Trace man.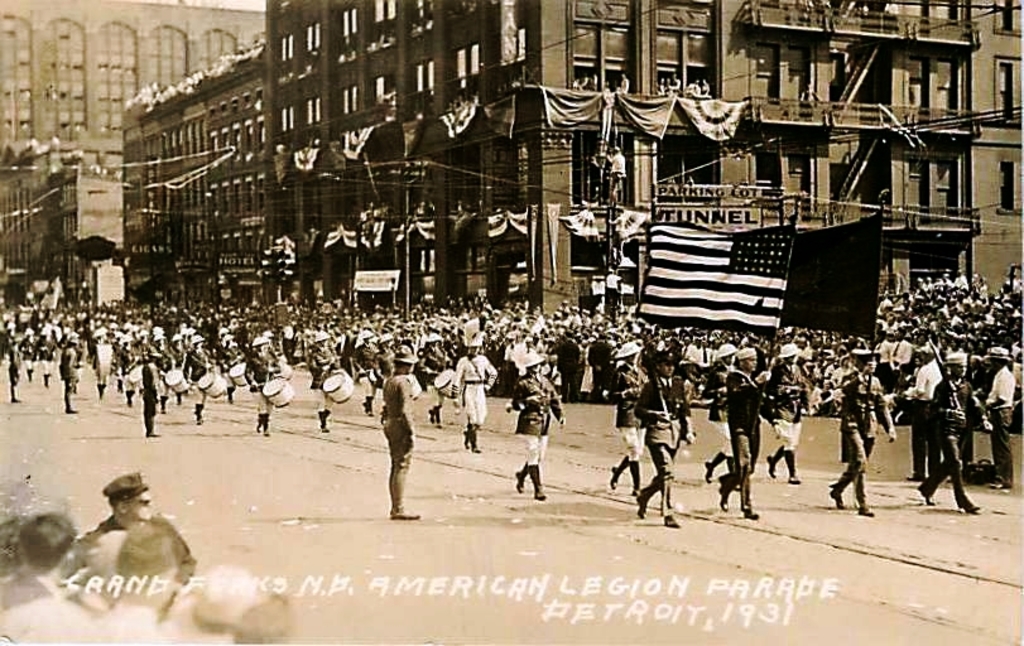
Traced to <box>69,473,197,604</box>.
